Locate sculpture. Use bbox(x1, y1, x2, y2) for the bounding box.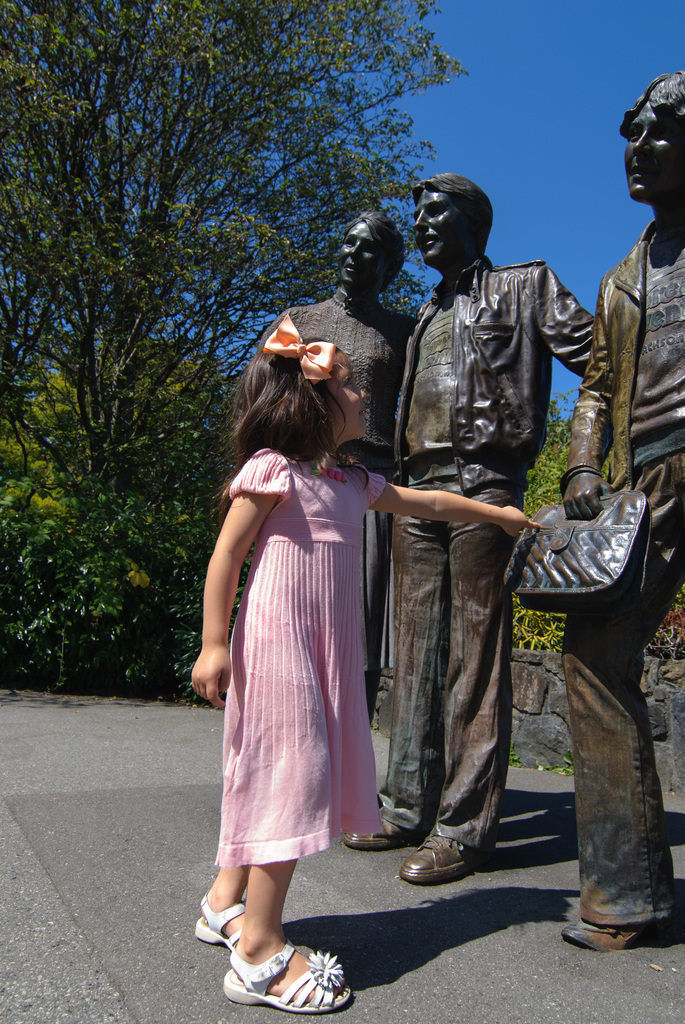
bbox(549, 76, 684, 949).
